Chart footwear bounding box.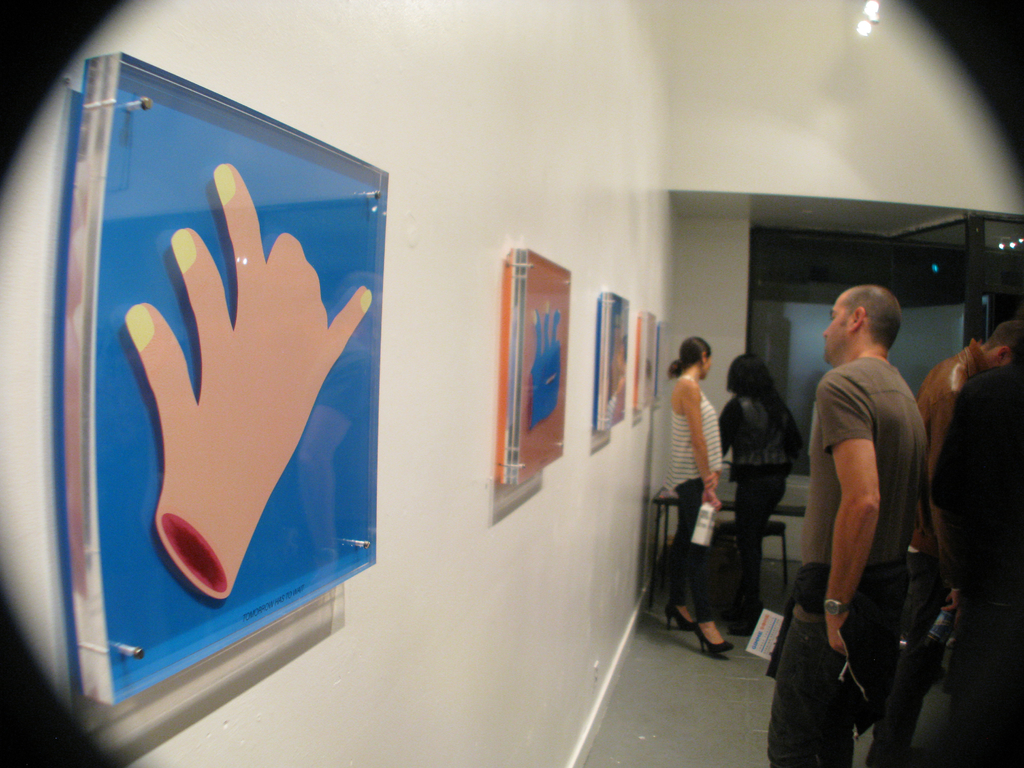
Charted: (668,602,697,630).
